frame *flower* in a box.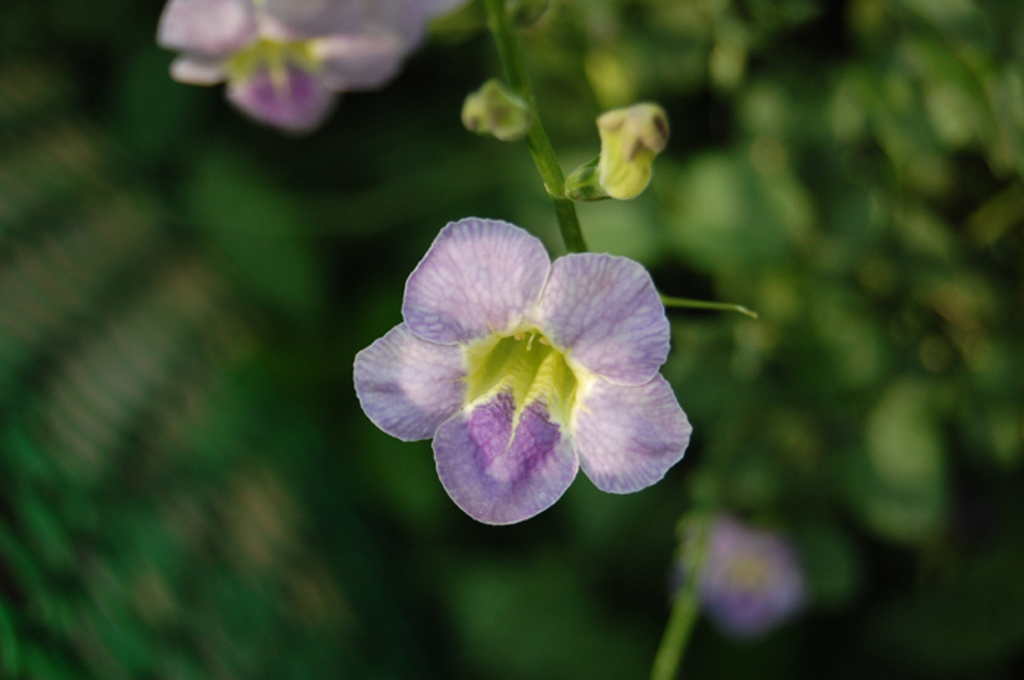
rect(464, 78, 547, 161).
